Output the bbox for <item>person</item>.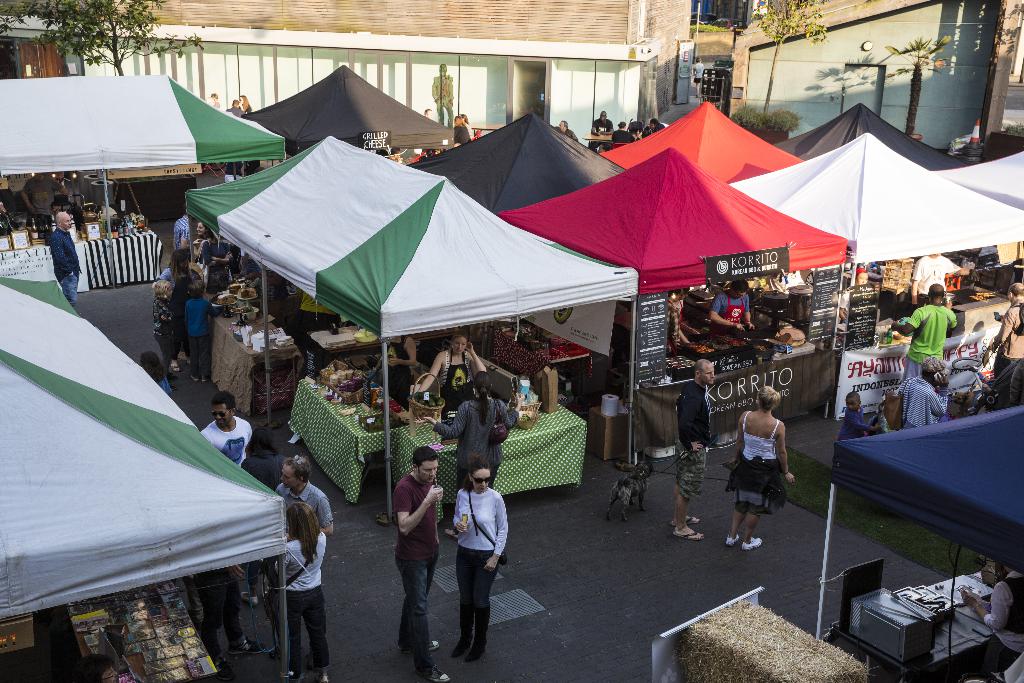
bbox=[199, 393, 253, 472].
